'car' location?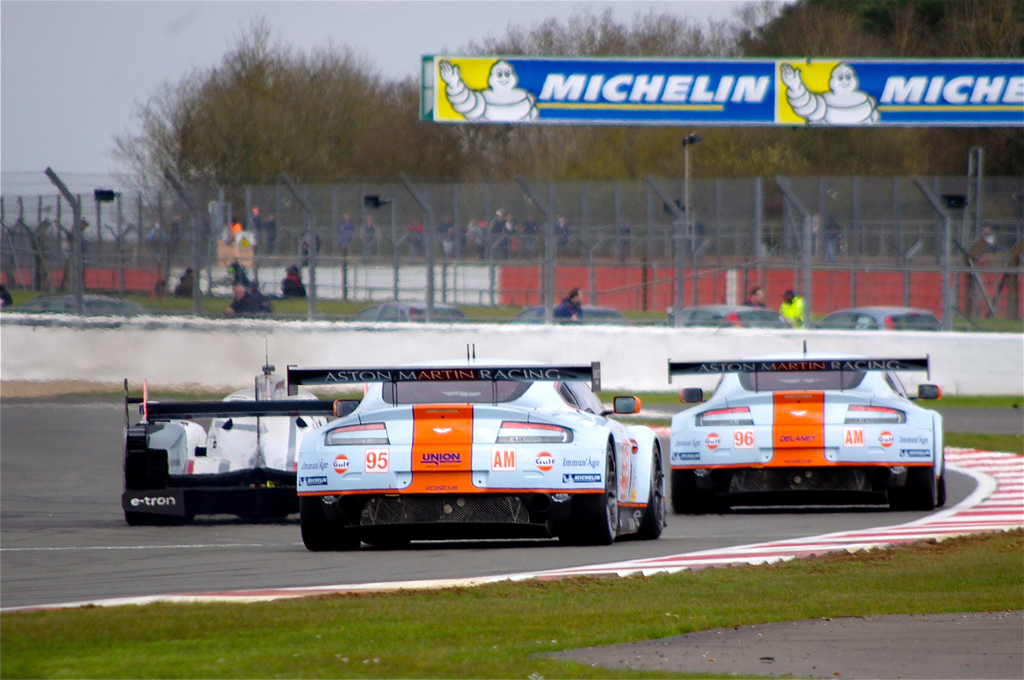
box=[23, 290, 147, 318]
